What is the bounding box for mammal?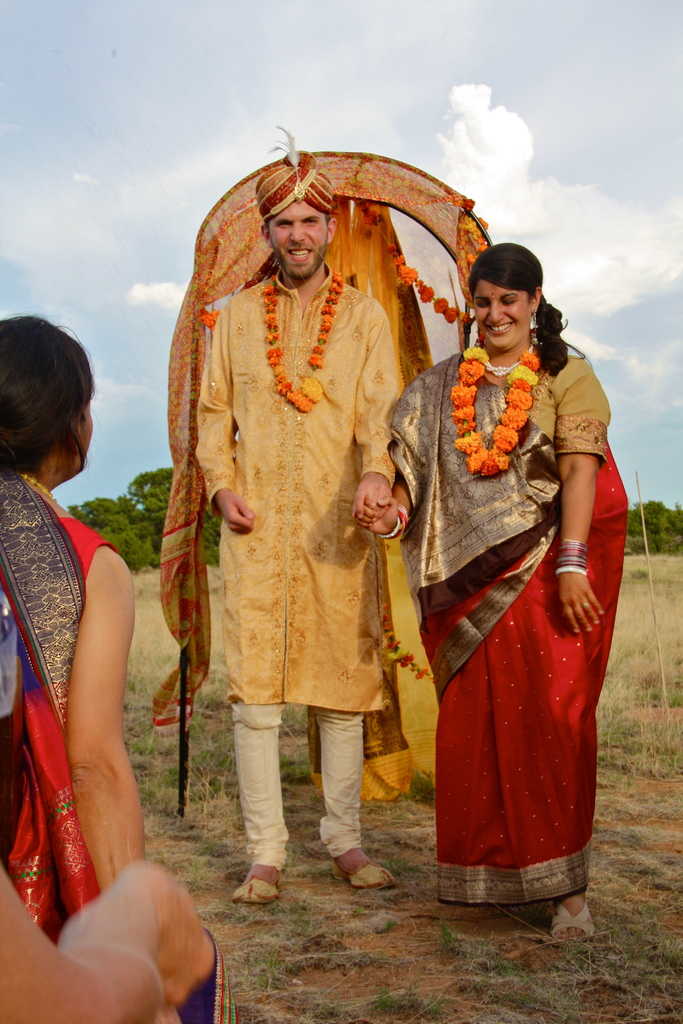
left=190, top=123, right=400, bottom=901.
